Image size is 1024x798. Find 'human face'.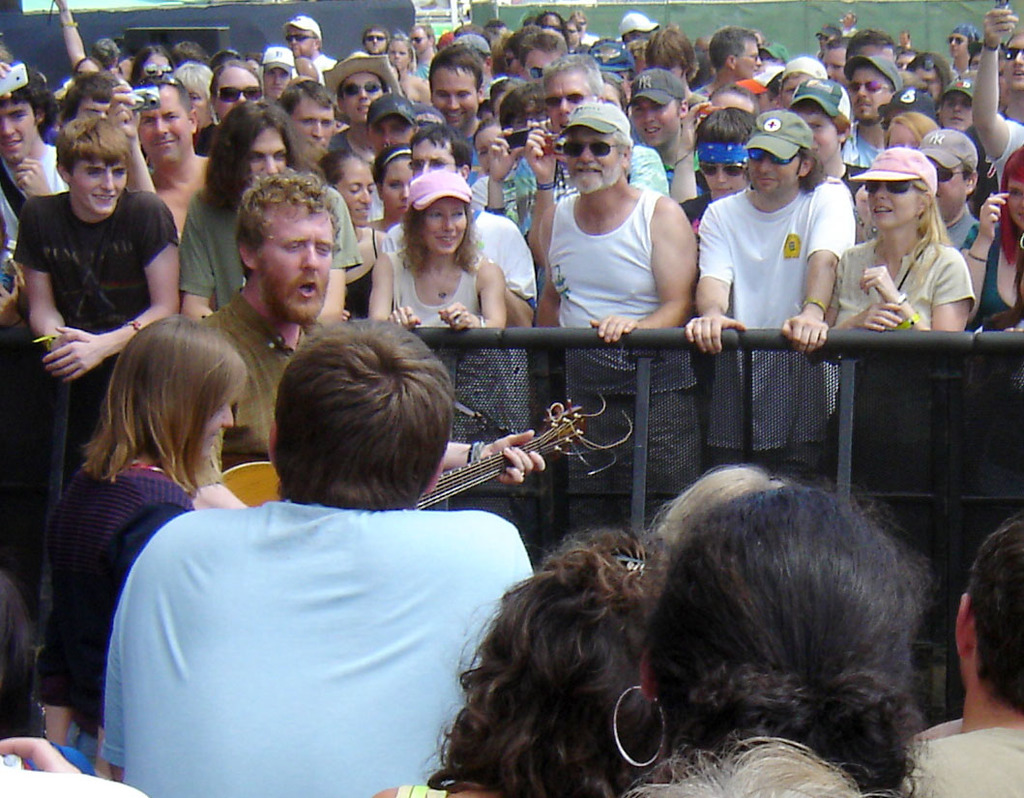
[x1=366, y1=114, x2=414, y2=156].
